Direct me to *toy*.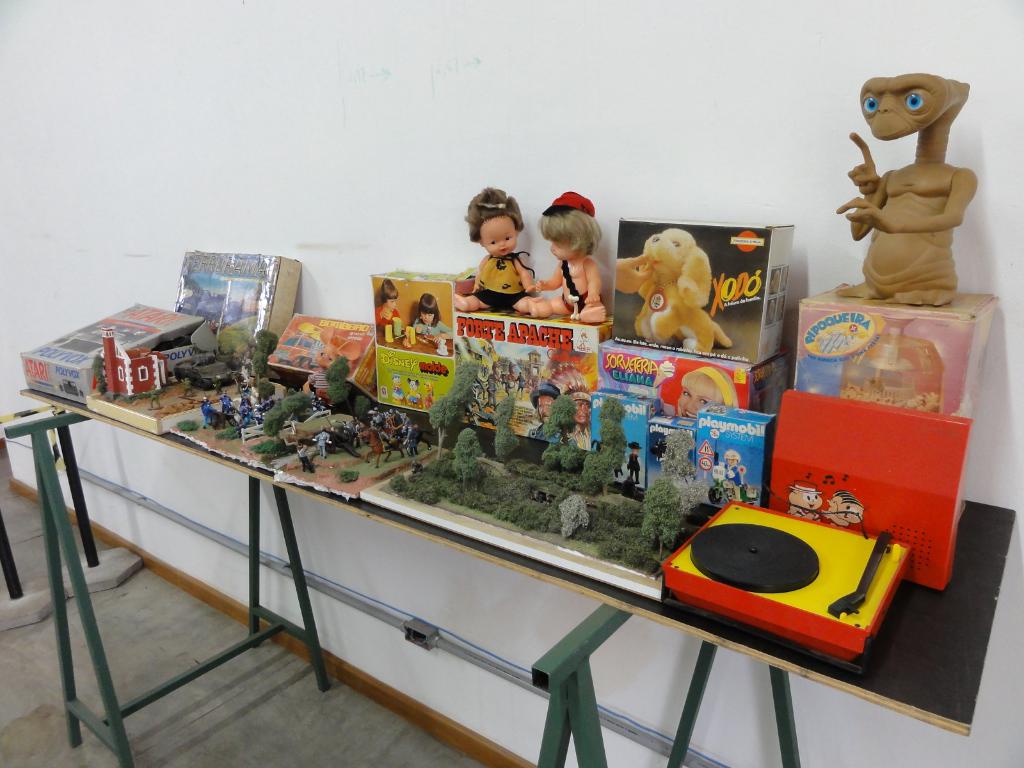
Direction: (299, 428, 362, 460).
